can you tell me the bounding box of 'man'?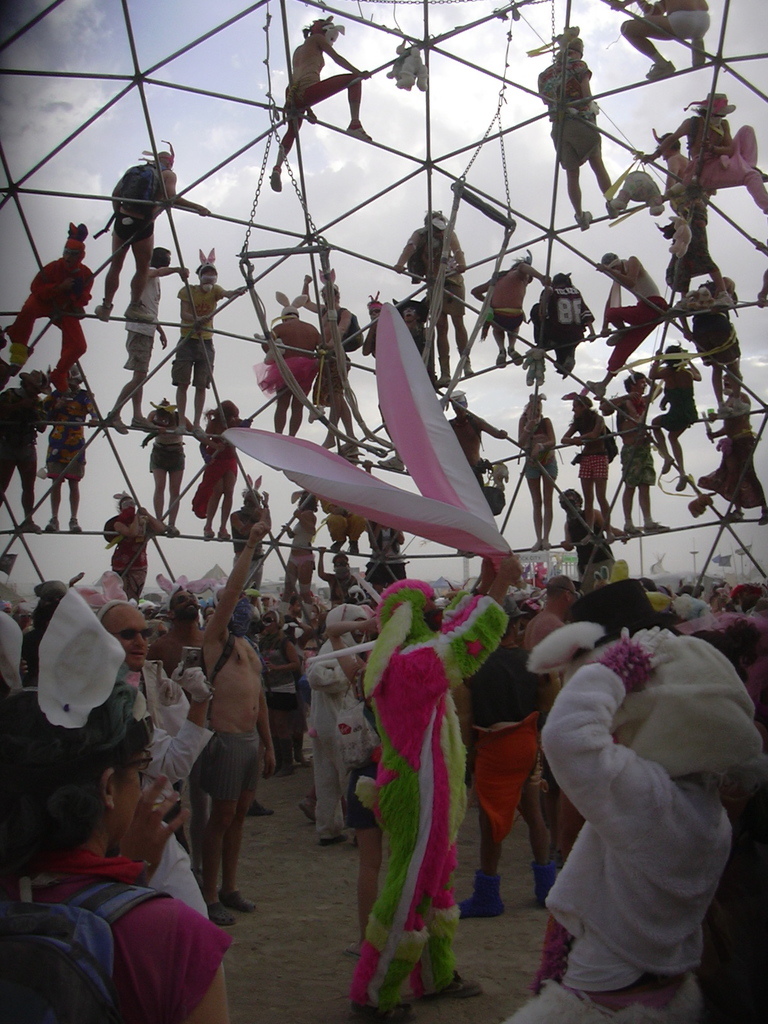
x1=598, y1=371, x2=668, y2=536.
